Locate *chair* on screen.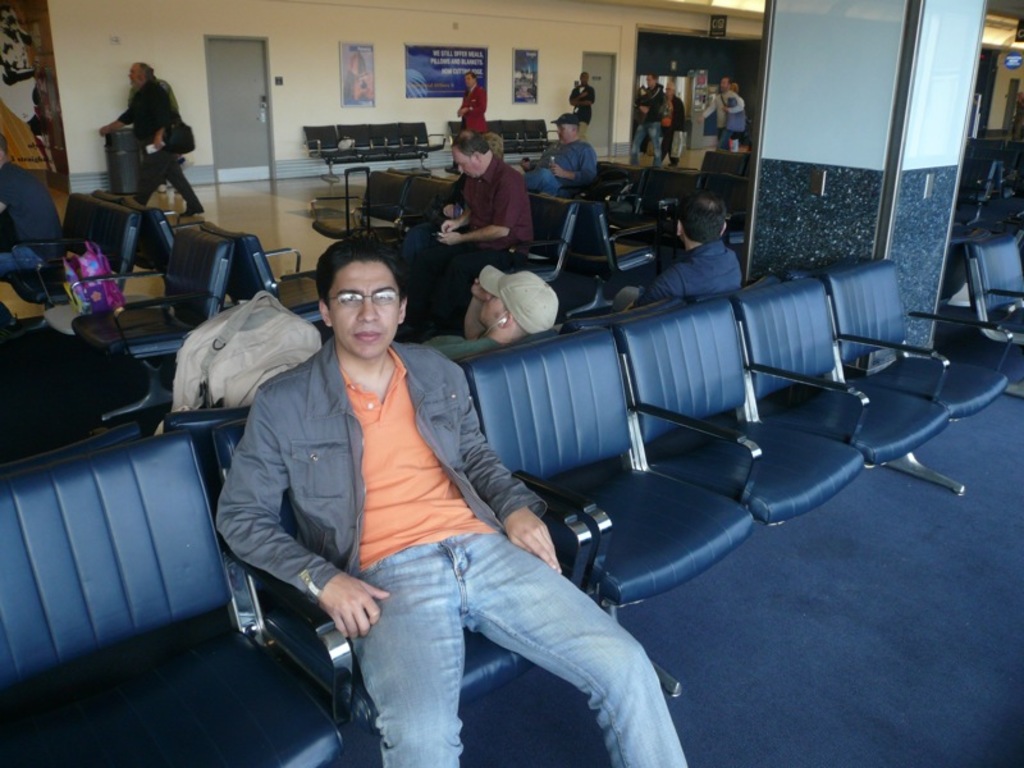
On screen at [left=396, top=120, right=445, bottom=154].
